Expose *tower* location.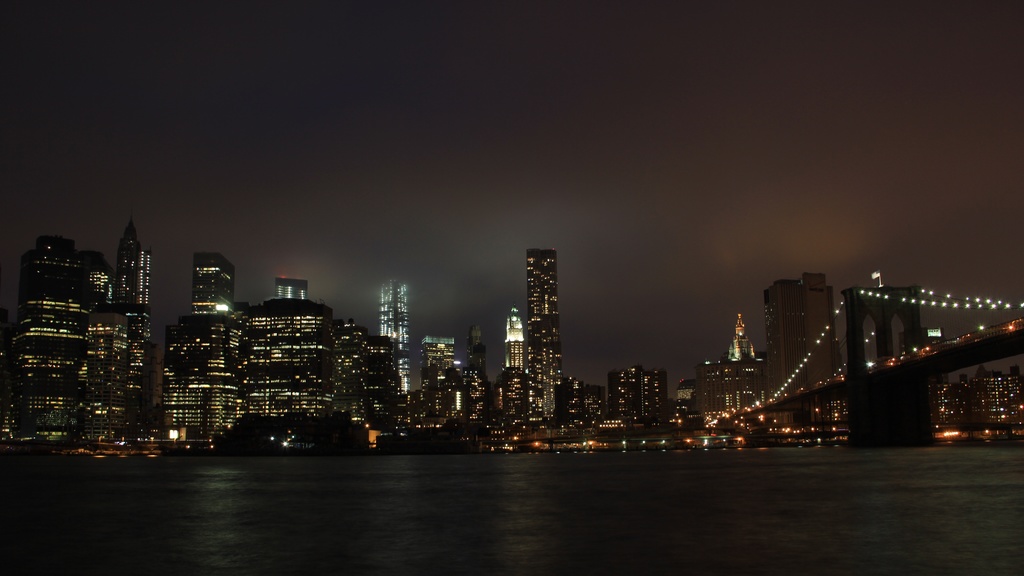
Exposed at (273,273,315,298).
